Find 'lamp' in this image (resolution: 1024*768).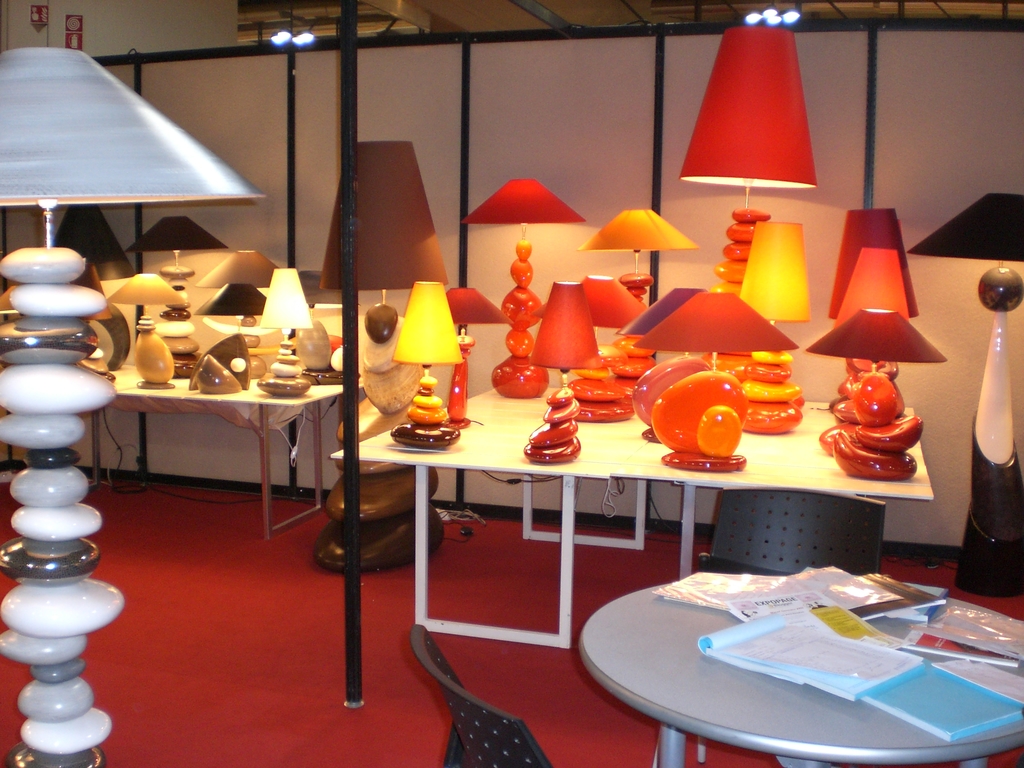
(left=193, top=249, right=282, bottom=378).
